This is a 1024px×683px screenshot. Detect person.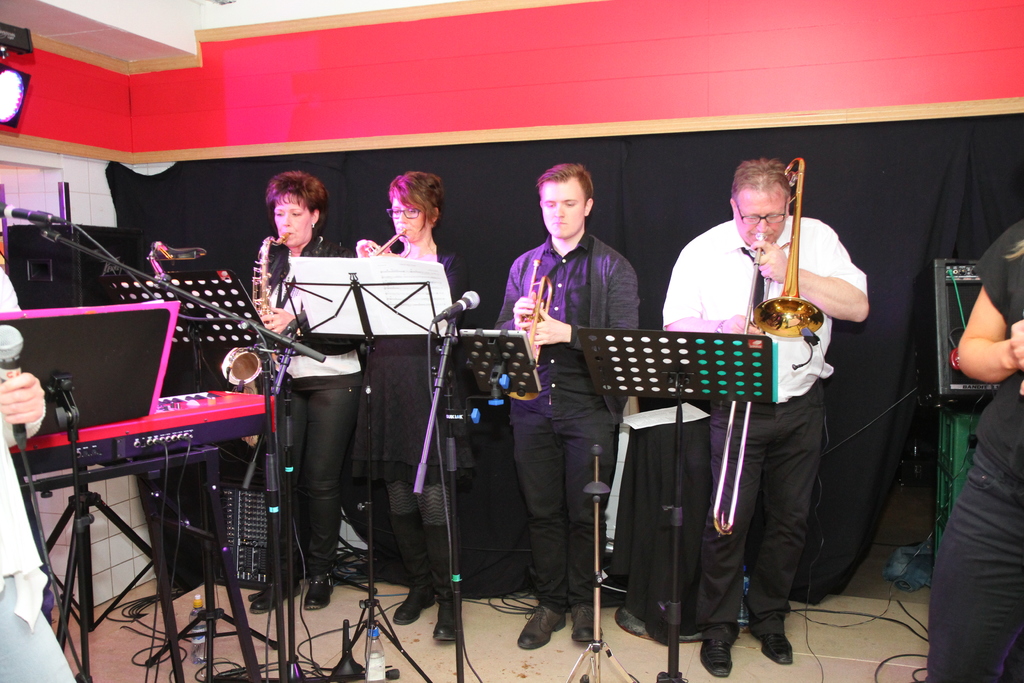
348,169,468,642.
